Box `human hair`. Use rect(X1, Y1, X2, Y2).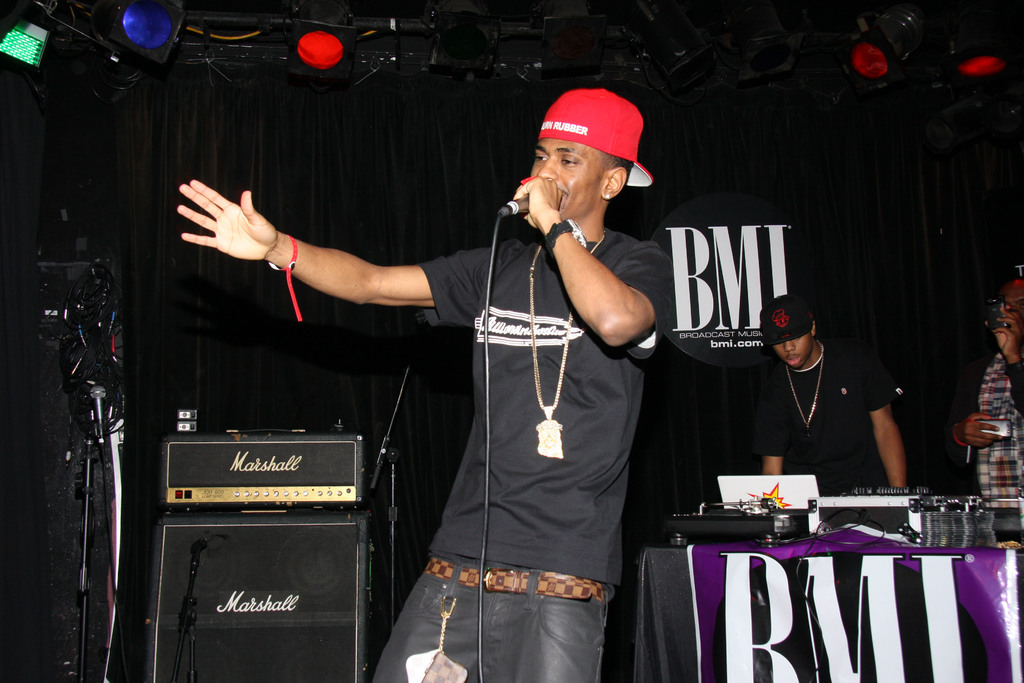
rect(598, 151, 635, 197).
